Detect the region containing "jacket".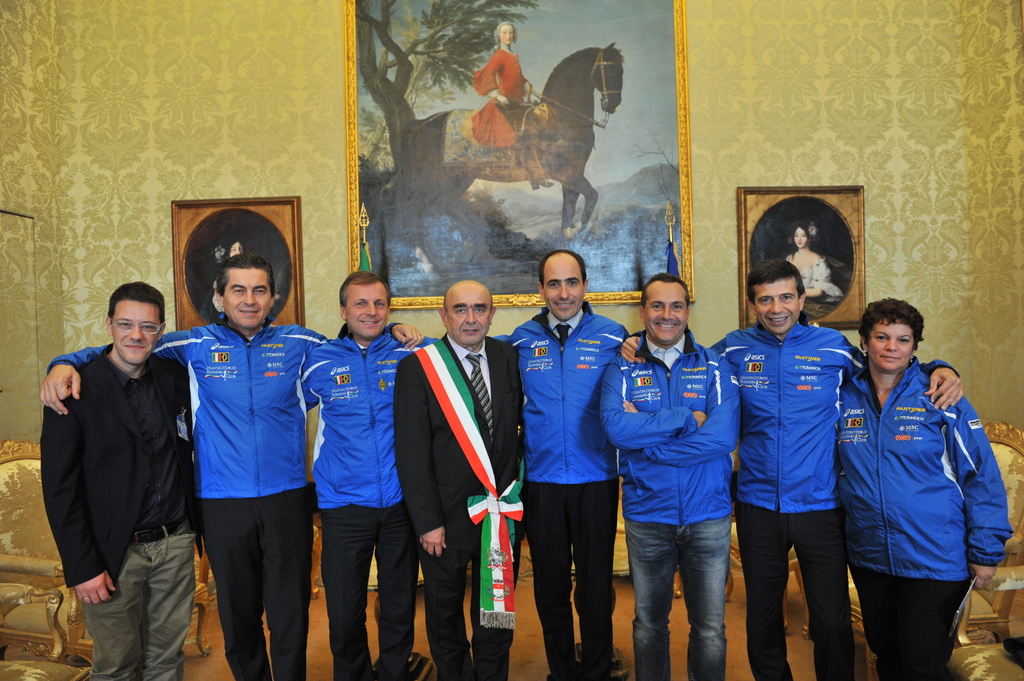
{"left": 743, "top": 302, "right": 877, "bottom": 563}.
